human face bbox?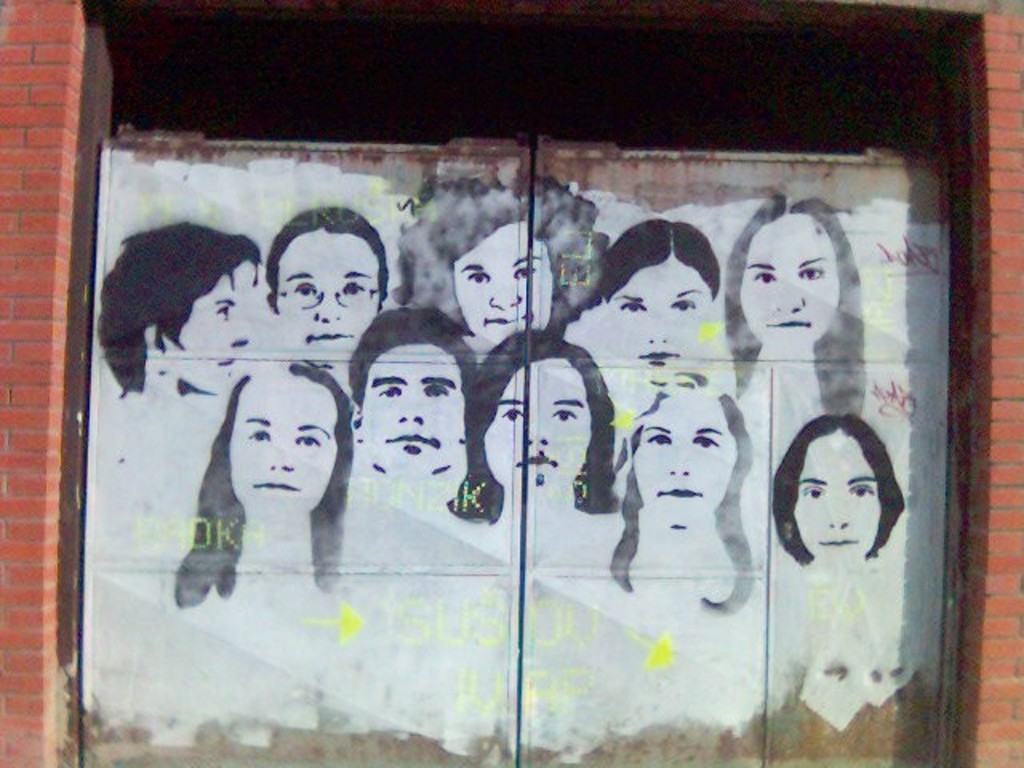
(left=630, top=395, right=741, bottom=533)
